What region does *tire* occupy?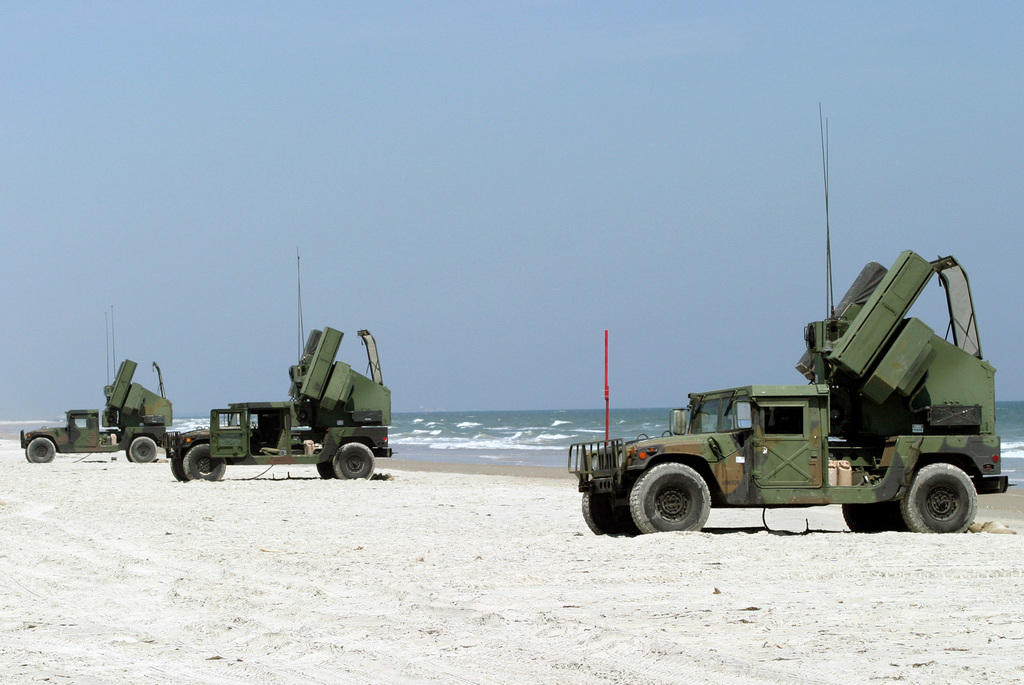
(170,453,189,483).
